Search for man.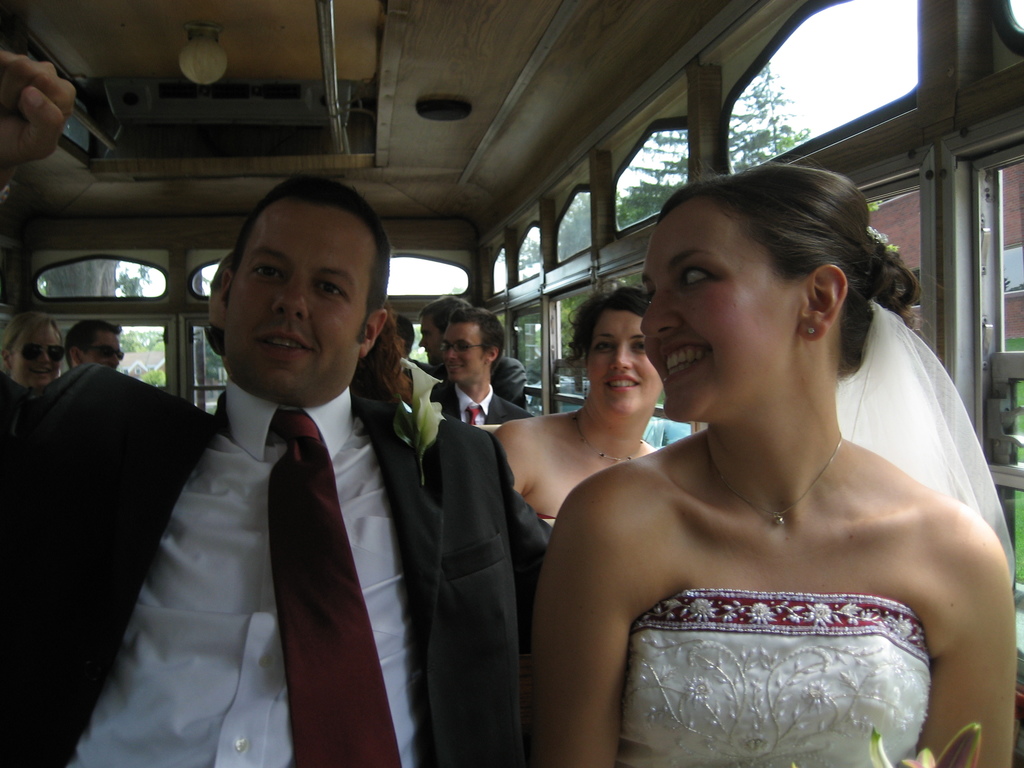
Found at select_region(390, 316, 424, 365).
